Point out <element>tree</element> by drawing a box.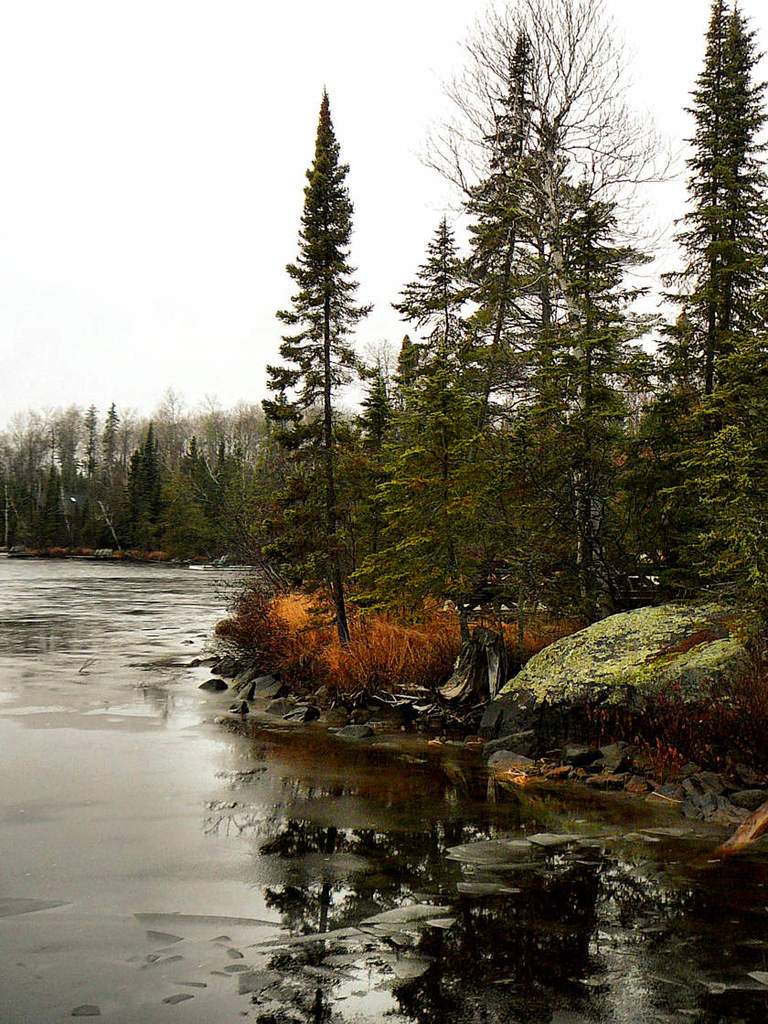
132:422:179:549.
